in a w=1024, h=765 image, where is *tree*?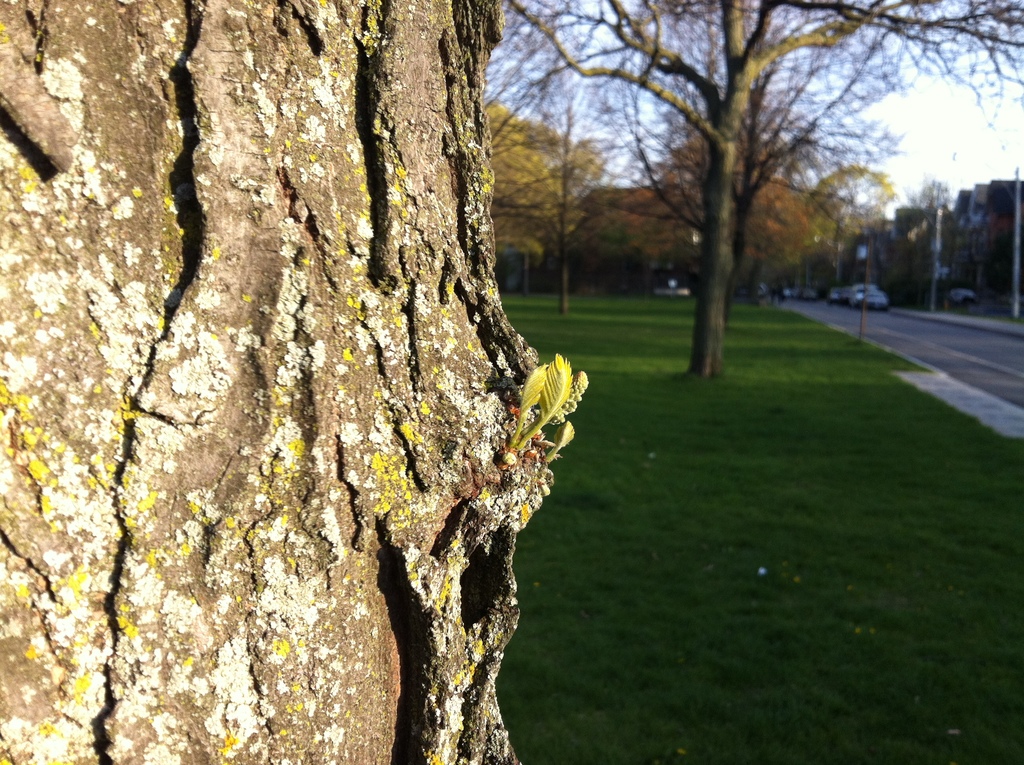
box=[4, 0, 739, 665].
